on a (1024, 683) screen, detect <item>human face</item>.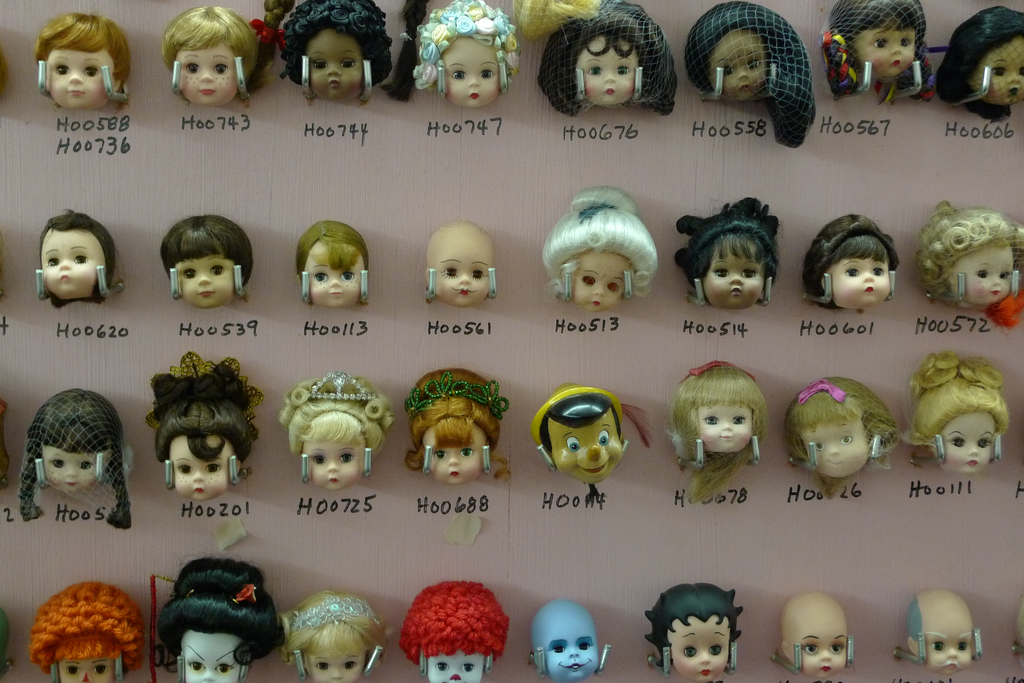
l=549, t=410, r=623, b=482.
